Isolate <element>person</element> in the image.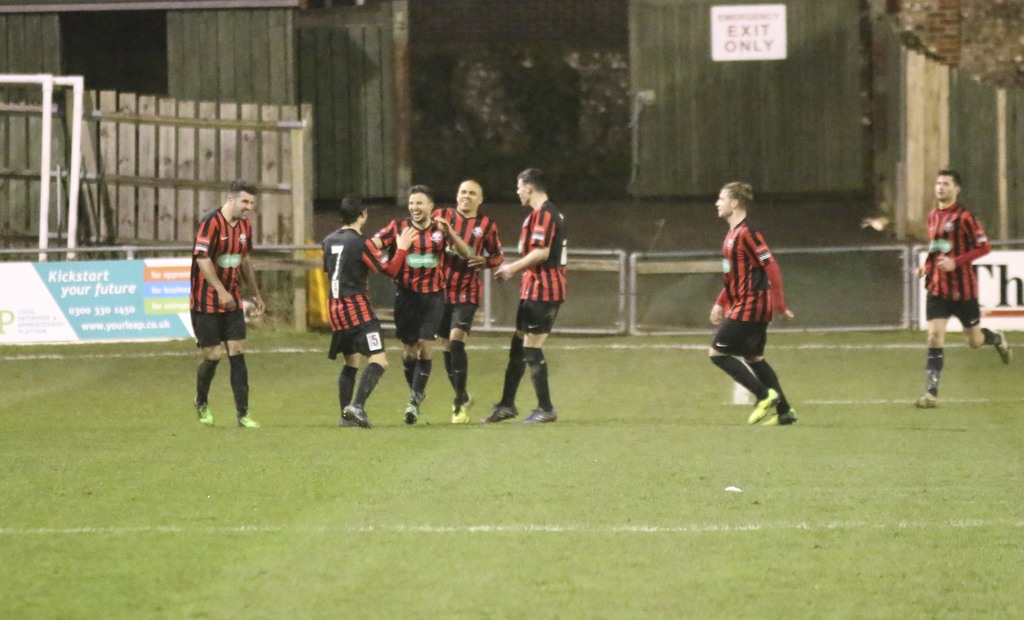
Isolated region: (left=477, top=169, right=568, bottom=421).
